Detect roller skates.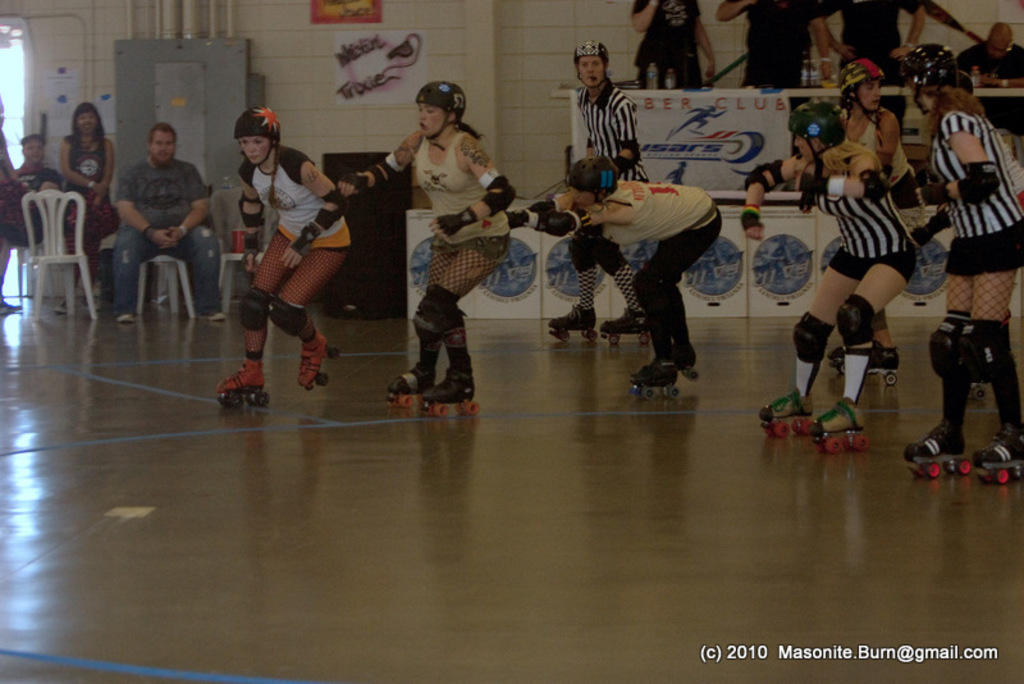
Detected at left=865, top=342, right=902, bottom=384.
